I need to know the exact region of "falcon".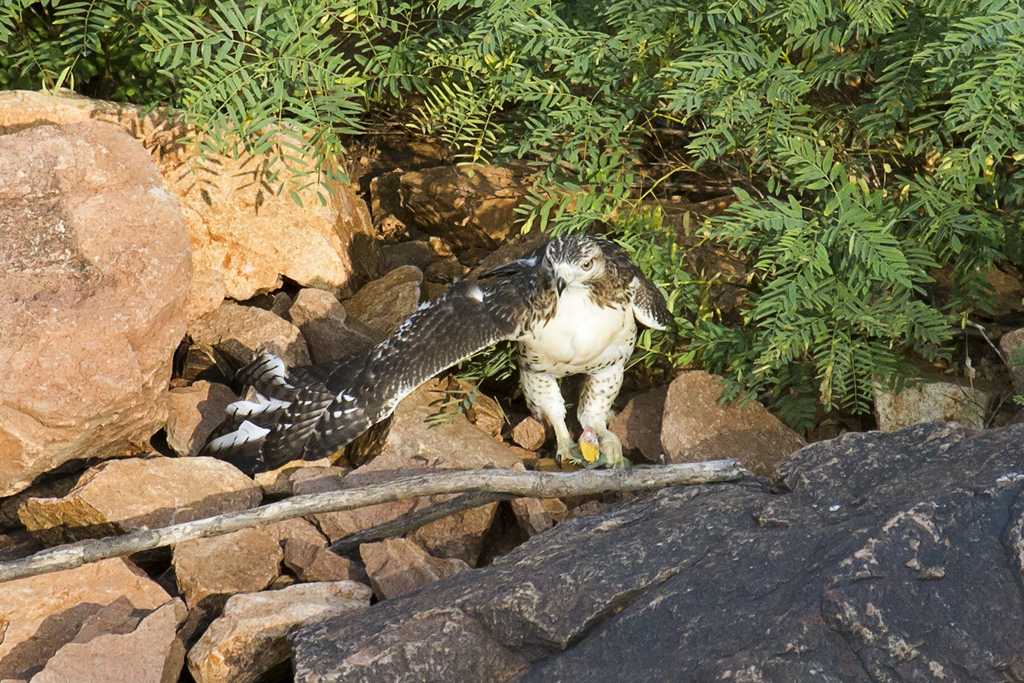
Region: 170, 217, 666, 489.
